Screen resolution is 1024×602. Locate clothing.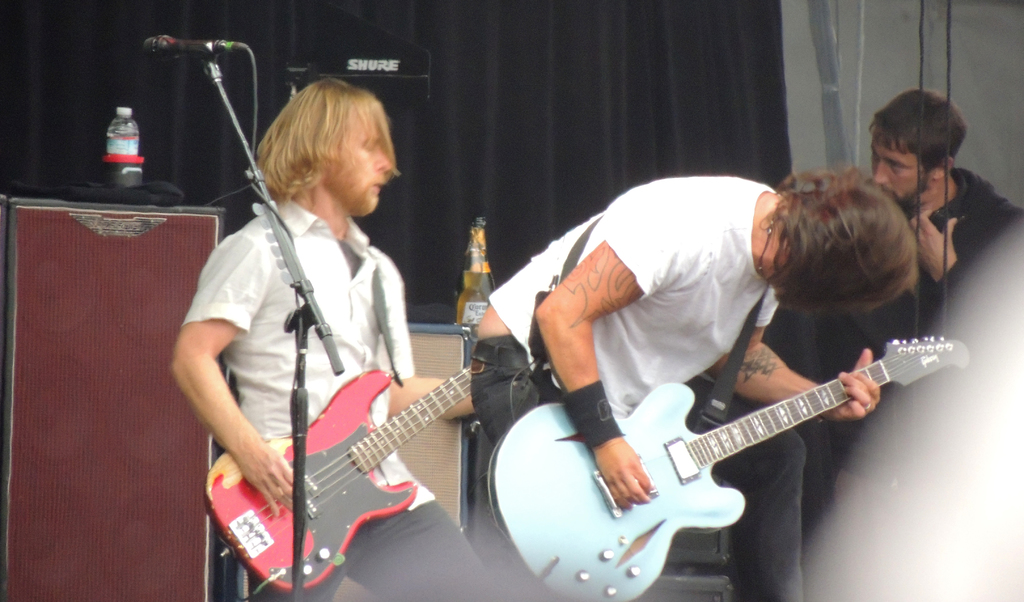
box(824, 168, 1023, 507).
